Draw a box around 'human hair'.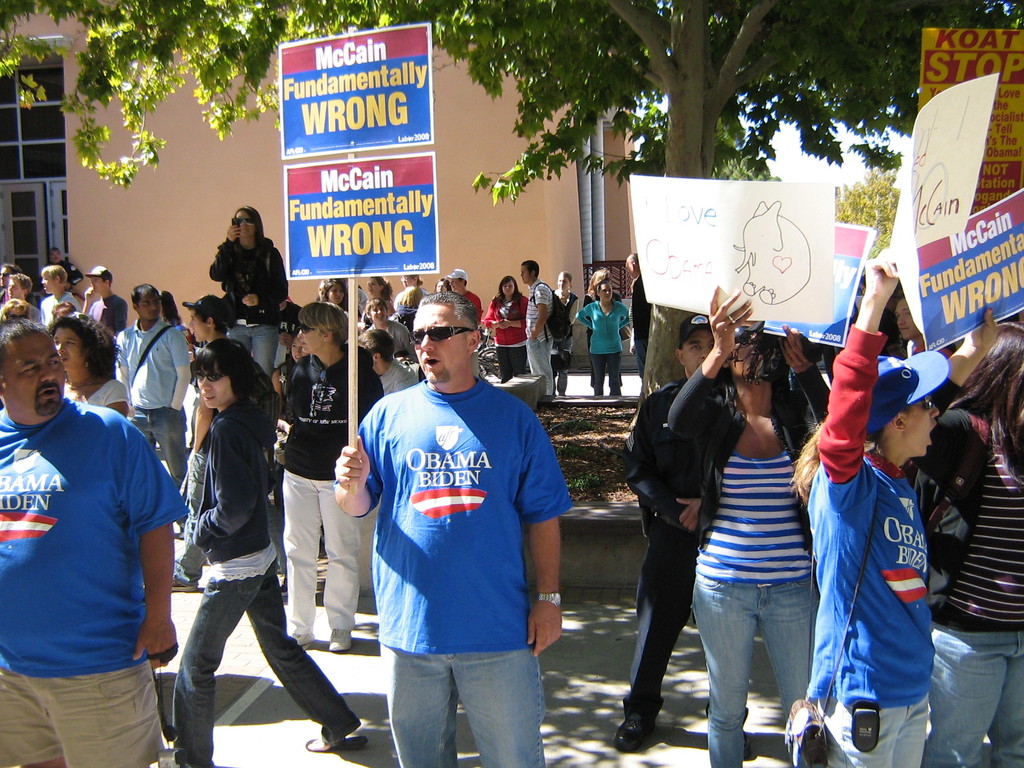
<region>401, 277, 417, 284</region>.
